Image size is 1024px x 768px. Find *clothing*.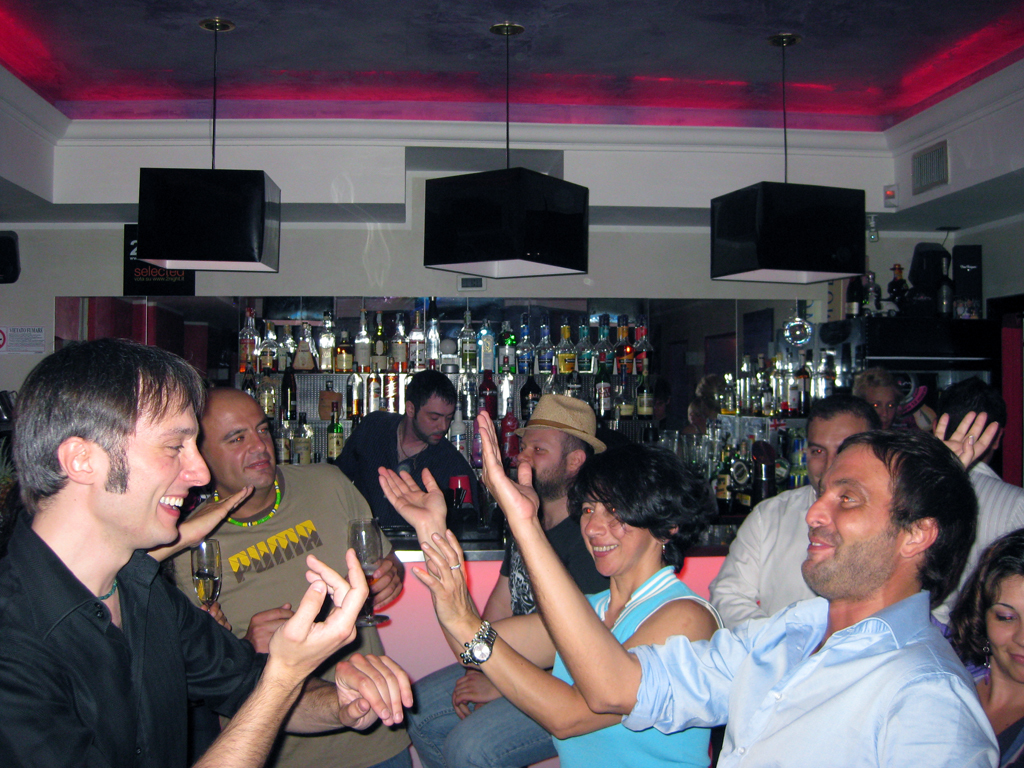
542, 559, 726, 767.
